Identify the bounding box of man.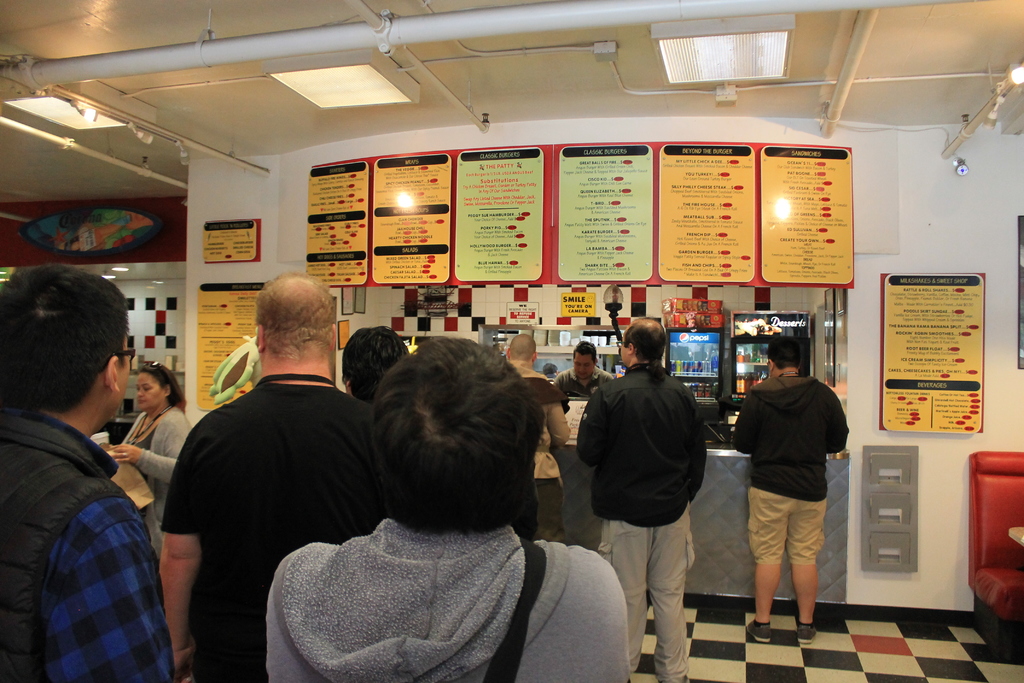
<bbox>711, 326, 851, 640</bbox>.
